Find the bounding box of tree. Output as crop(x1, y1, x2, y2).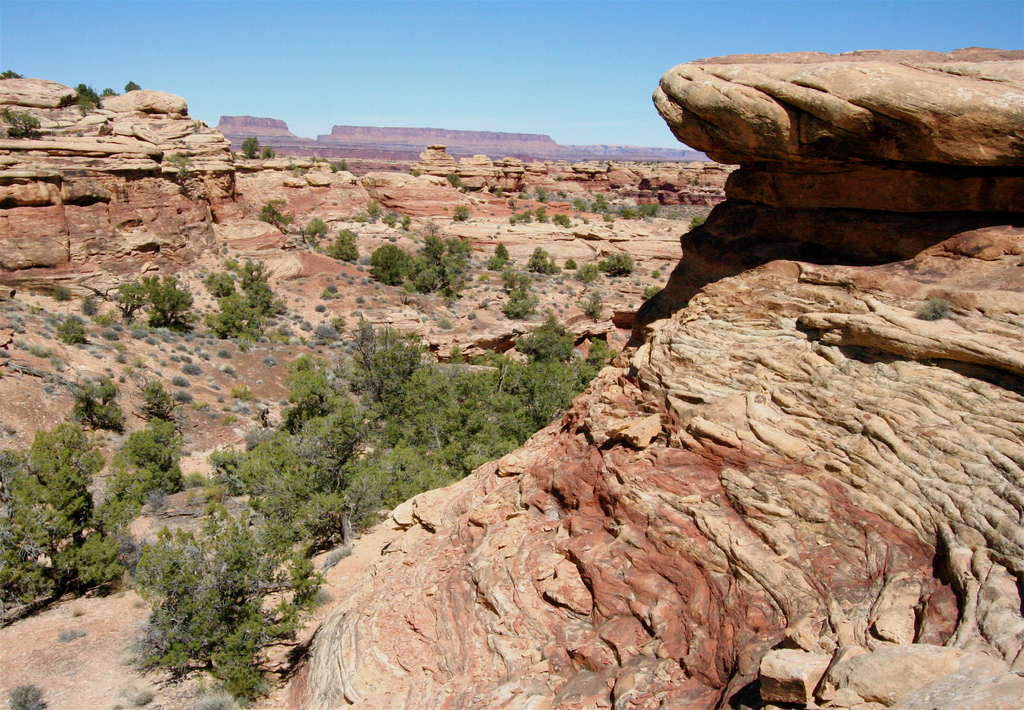
crop(362, 220, 468, 302).
